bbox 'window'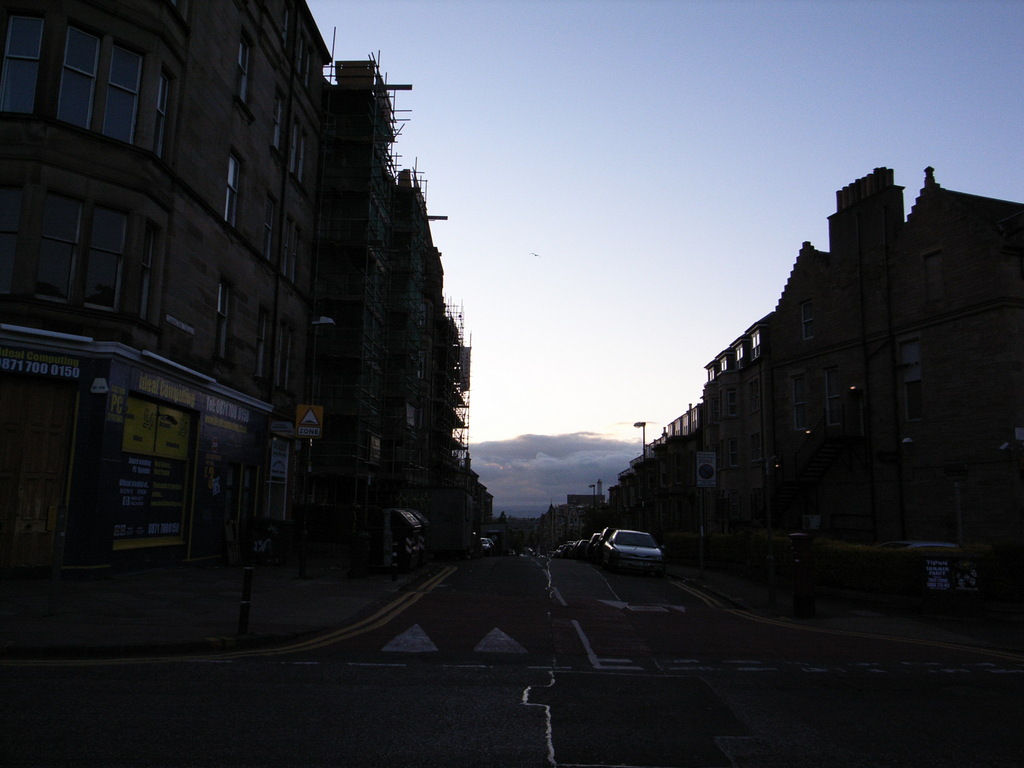
(225, 147, 239, 232)
